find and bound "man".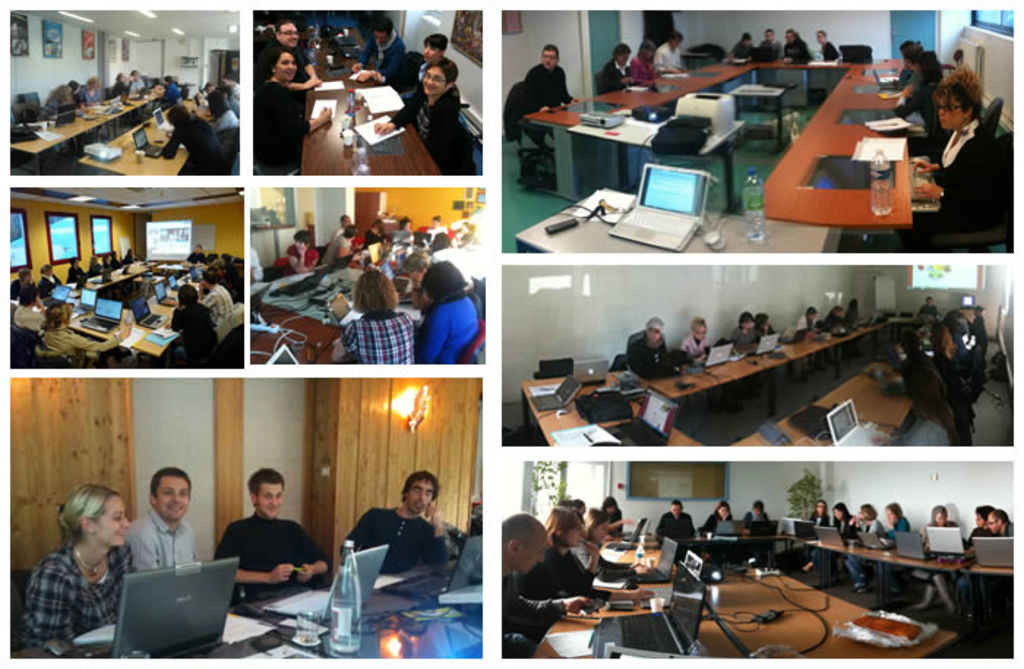
Bound: (left=124, top=467, right=193, bottom=569).
